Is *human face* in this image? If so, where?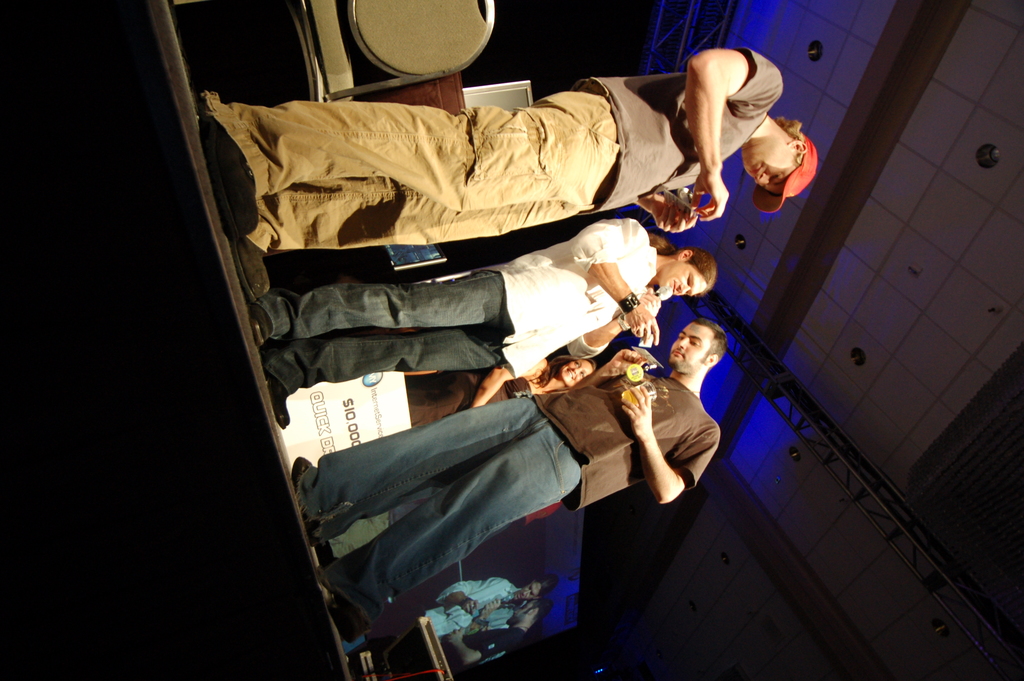
Yes, at pyautogui.locateOnScreen(744, 144, 797, 190).
